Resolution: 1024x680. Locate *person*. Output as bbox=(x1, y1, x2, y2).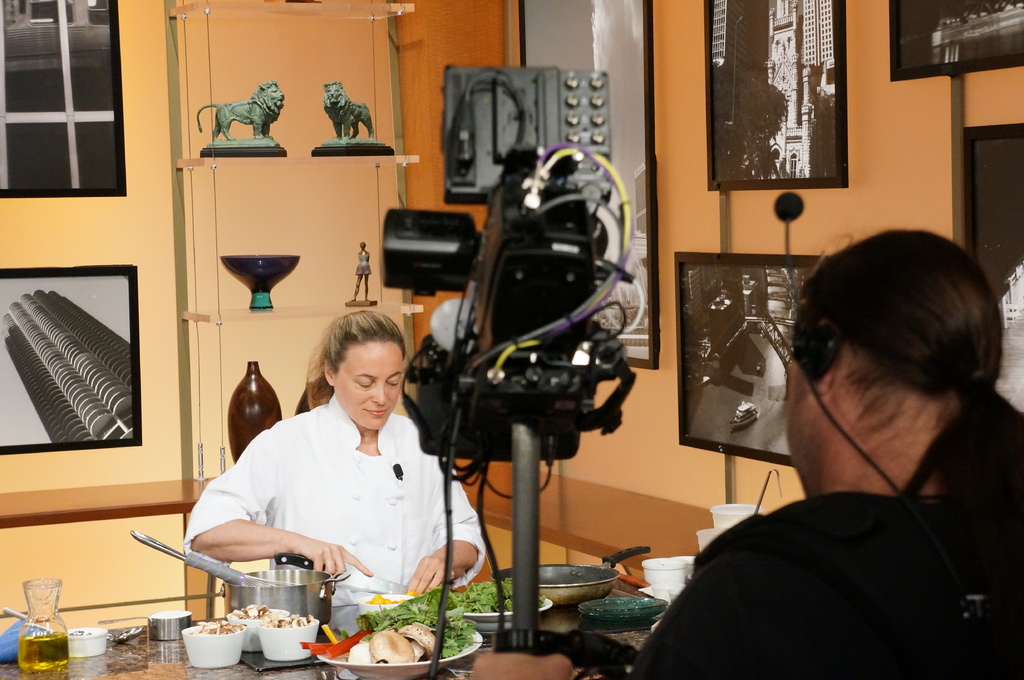
bbox=(464, 224, 1023, 679).
